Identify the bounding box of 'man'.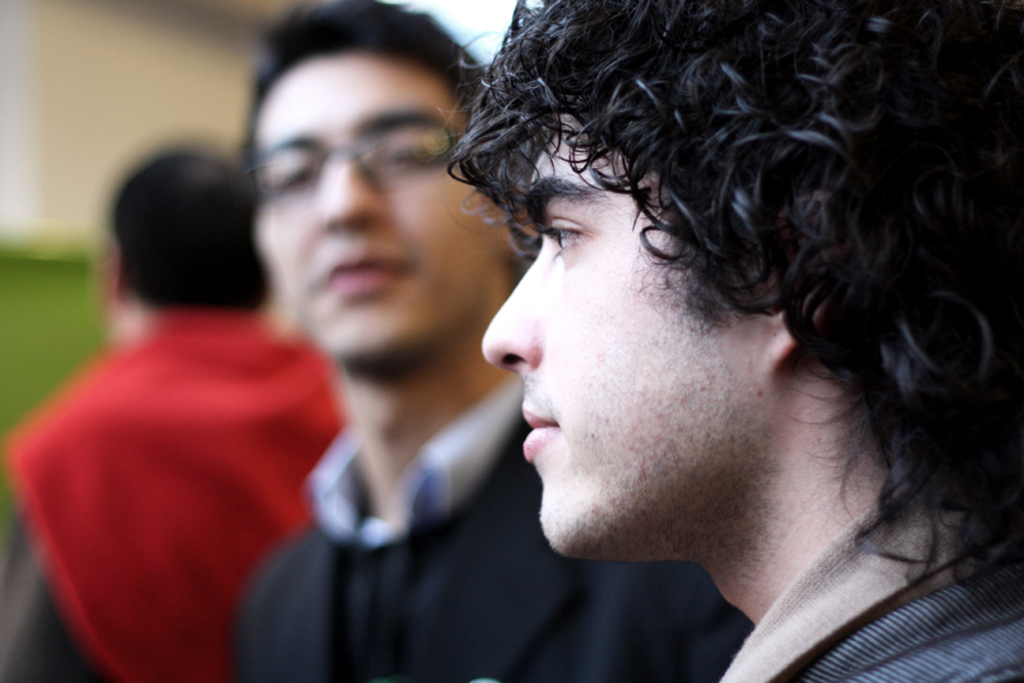
<bbox>430, 0, 1023, 682</bbox>.
